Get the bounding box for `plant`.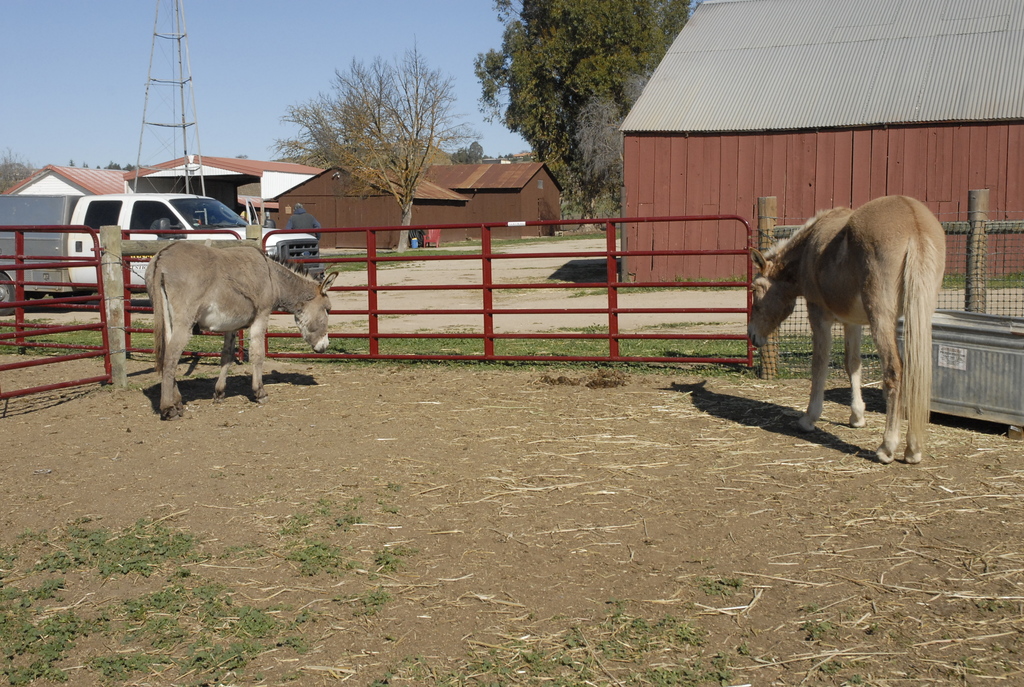
Rect(739, 642, 746, 654).
